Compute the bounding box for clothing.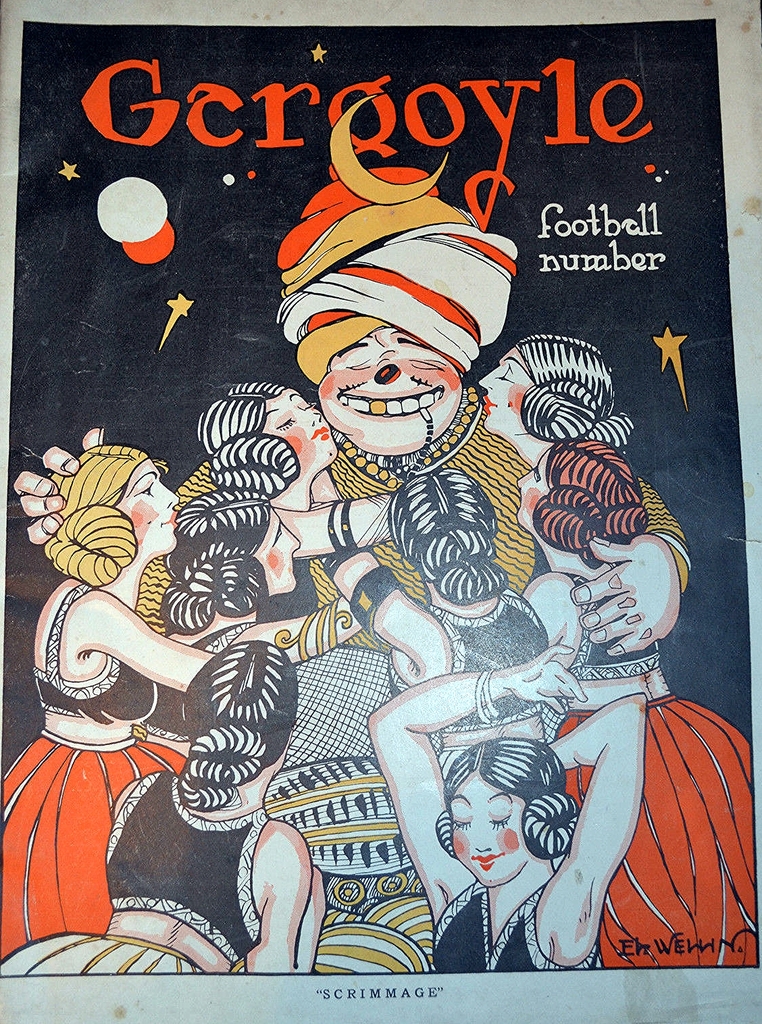
bbox(434, 881, 601, 983).
